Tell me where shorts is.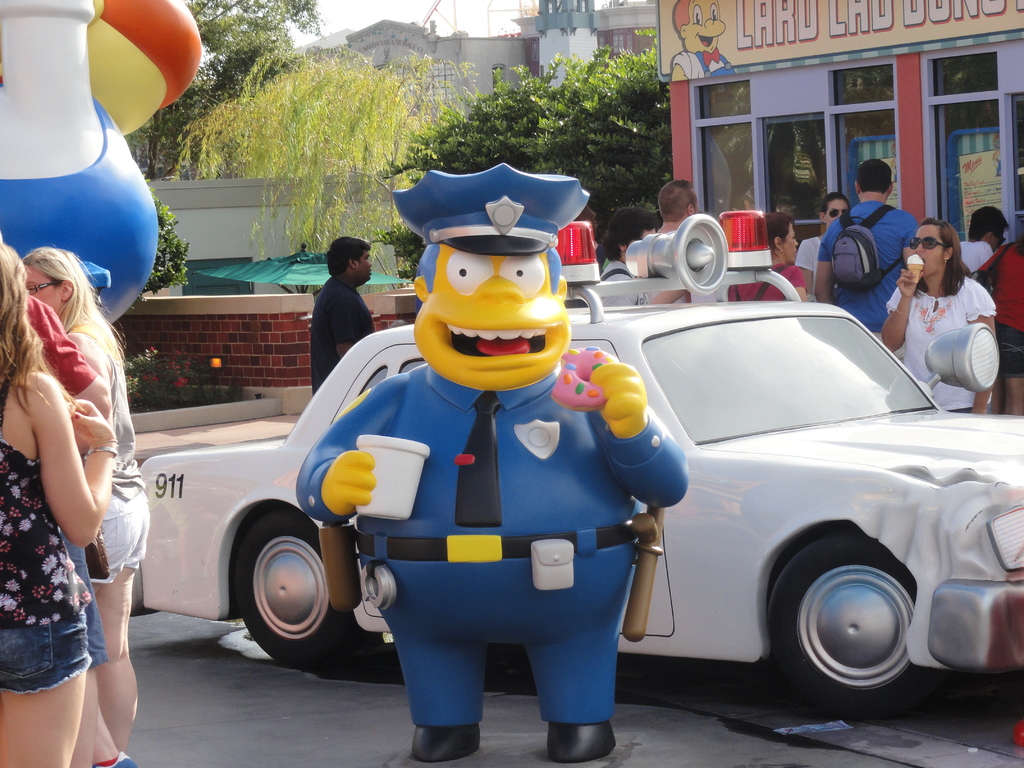
shorts is at detection(66, 477, 149, 583).
